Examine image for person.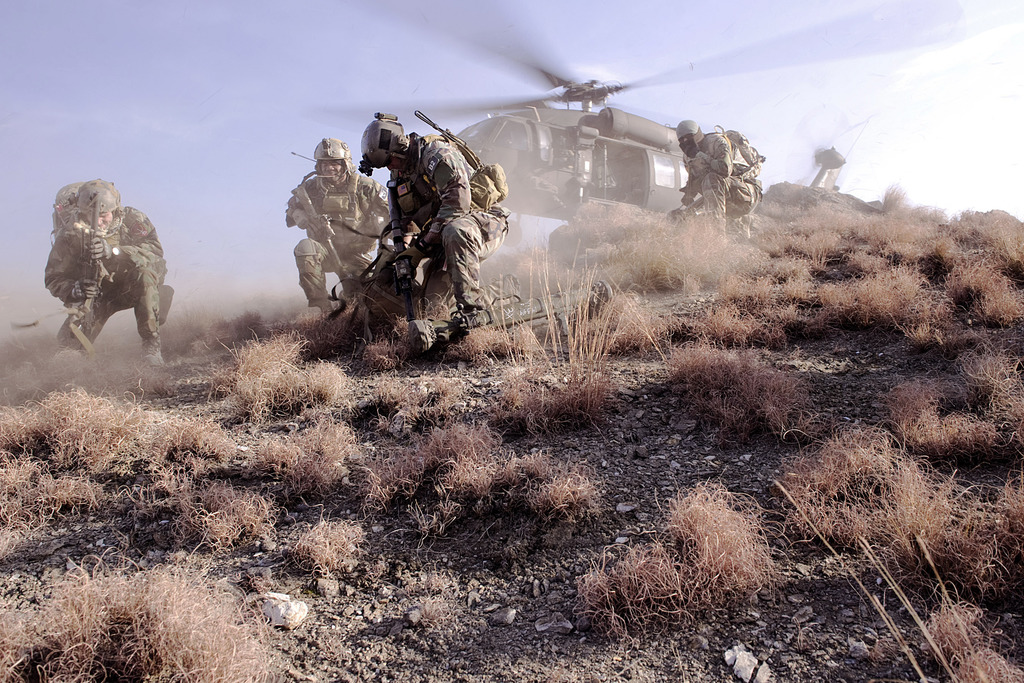
Examination result: pyautogui.locateOnScreen(285, 133, 388, 320).
